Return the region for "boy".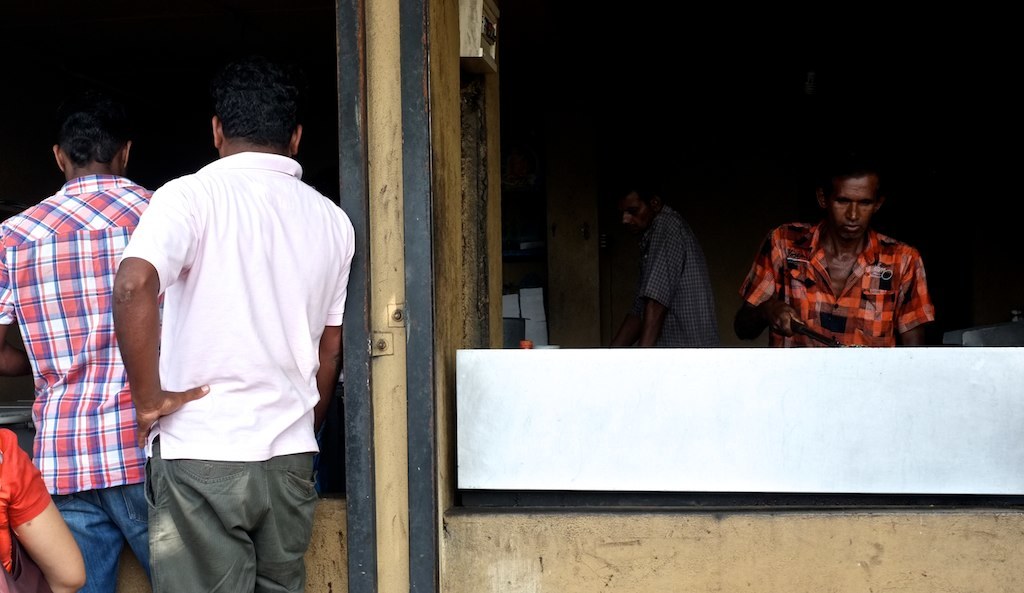
select_region(113, 70, 364, 592).
